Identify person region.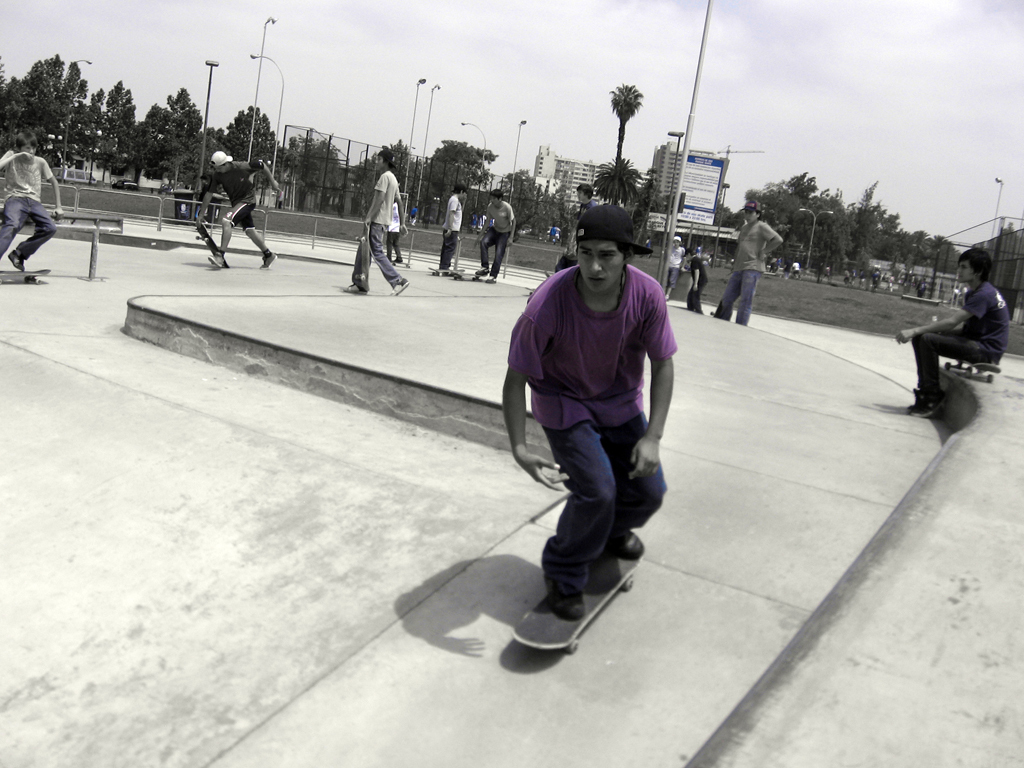
Region: {"x1": 441, "y1": 186, "x2": 468, "y2": 282}.
